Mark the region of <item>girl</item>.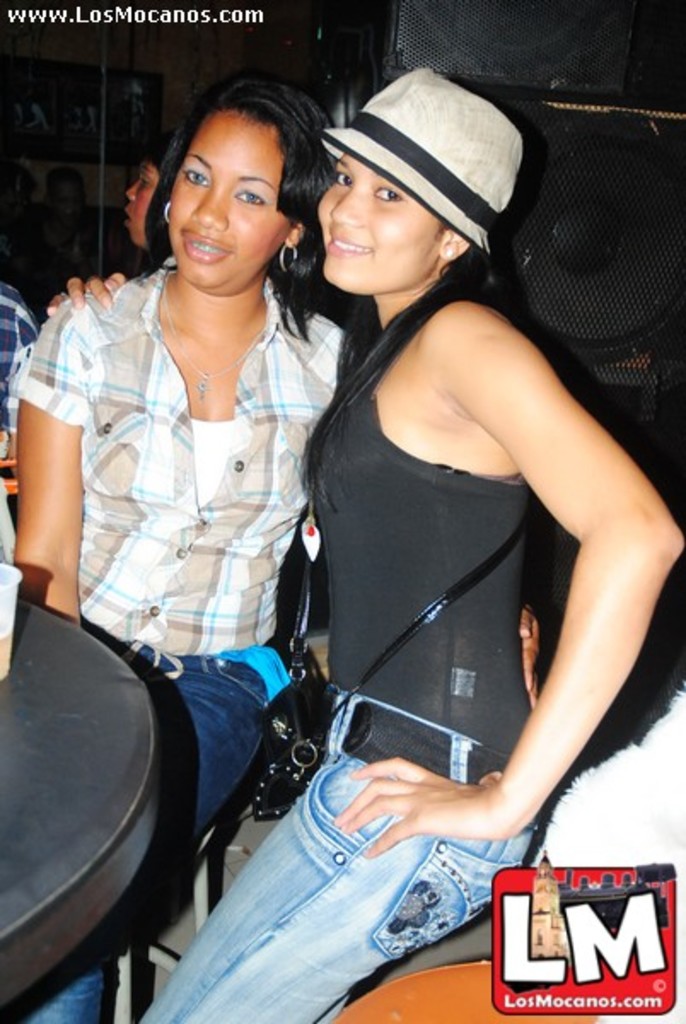
Region: l=0, t=94, r=353, b=1021.
